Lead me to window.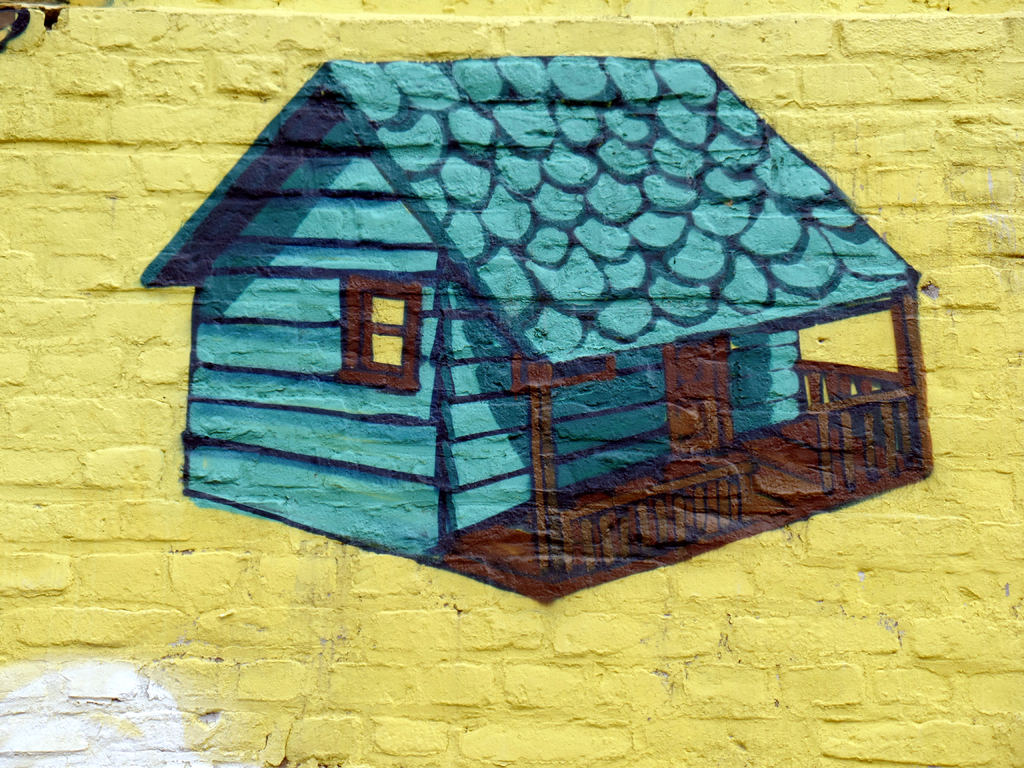
Lead to left=328, top=250, right=414, bottom=386.
